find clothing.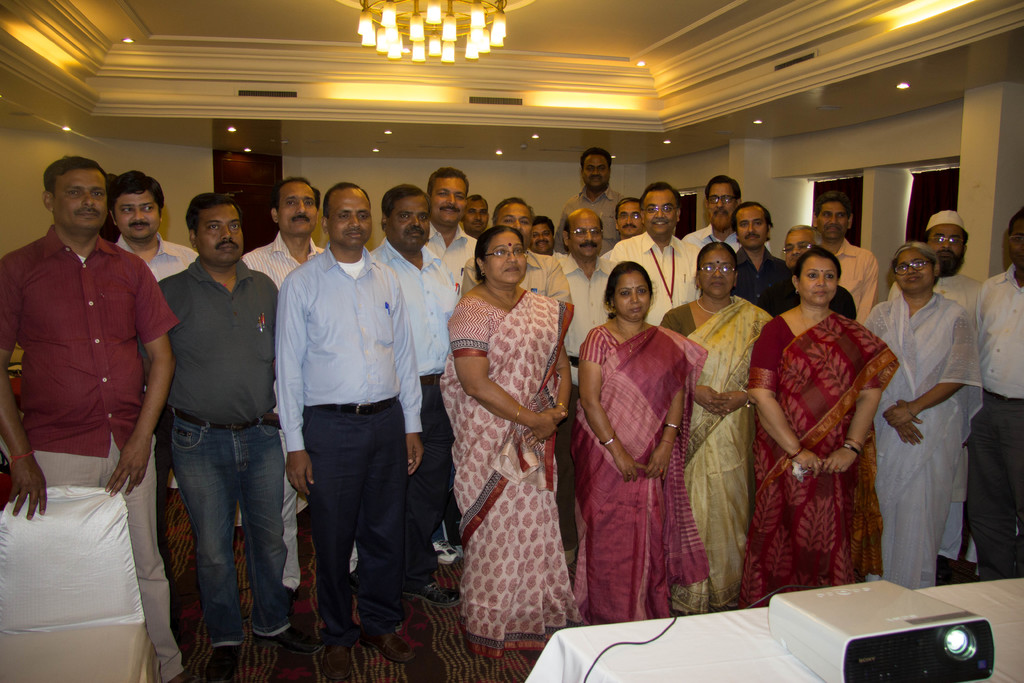
[563, 253, 616, 543].
